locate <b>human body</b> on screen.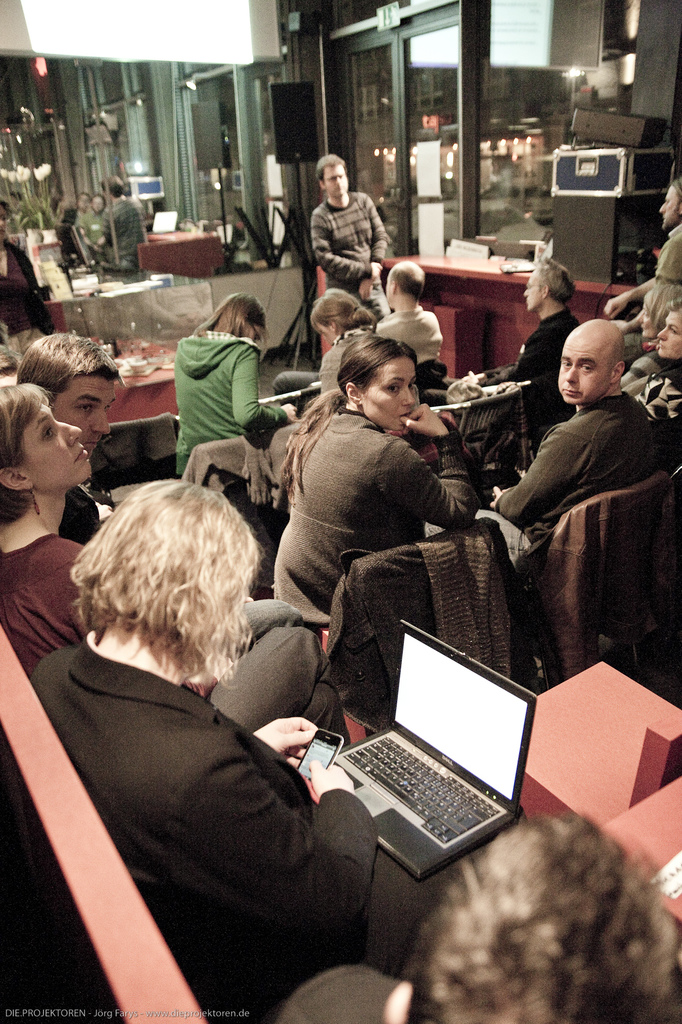
On screen at [left=402, top=810, right=681, bottom=1023].
